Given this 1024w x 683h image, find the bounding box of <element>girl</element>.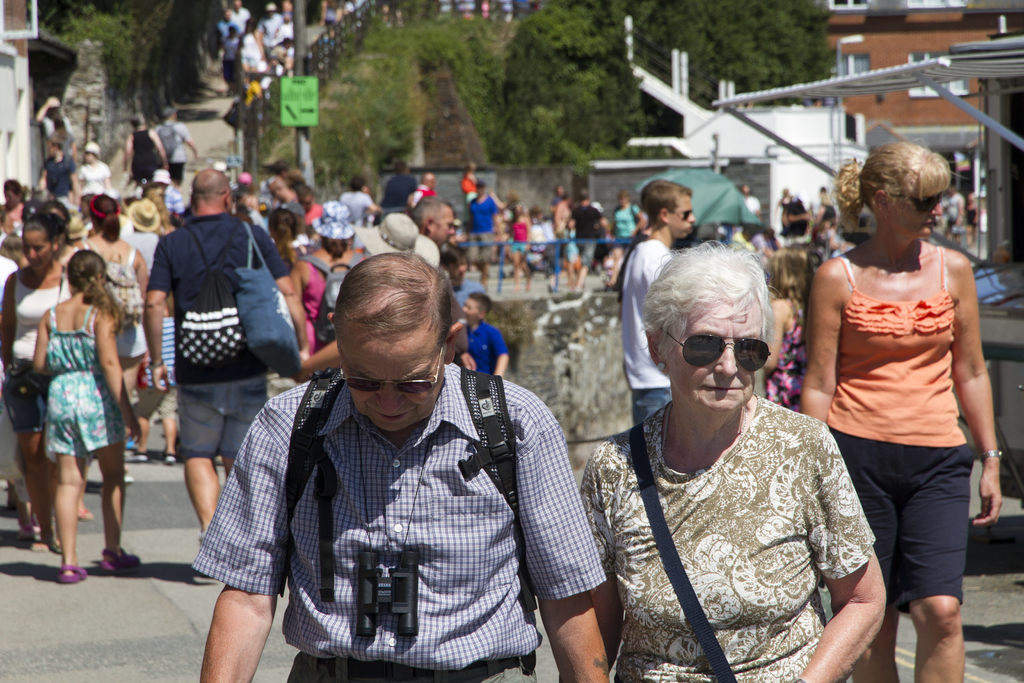
{"left": 29, "top": 247, "right": 147, "bottom": 584}.
